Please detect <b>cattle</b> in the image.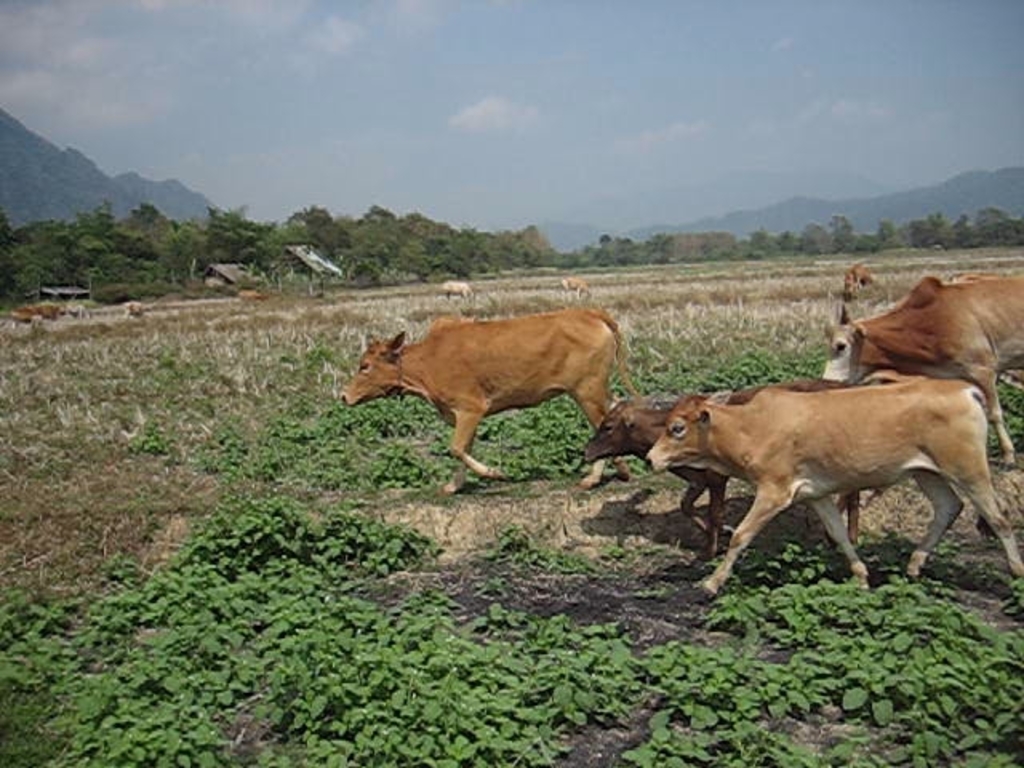
detection(645, 378, 1022, 594).
